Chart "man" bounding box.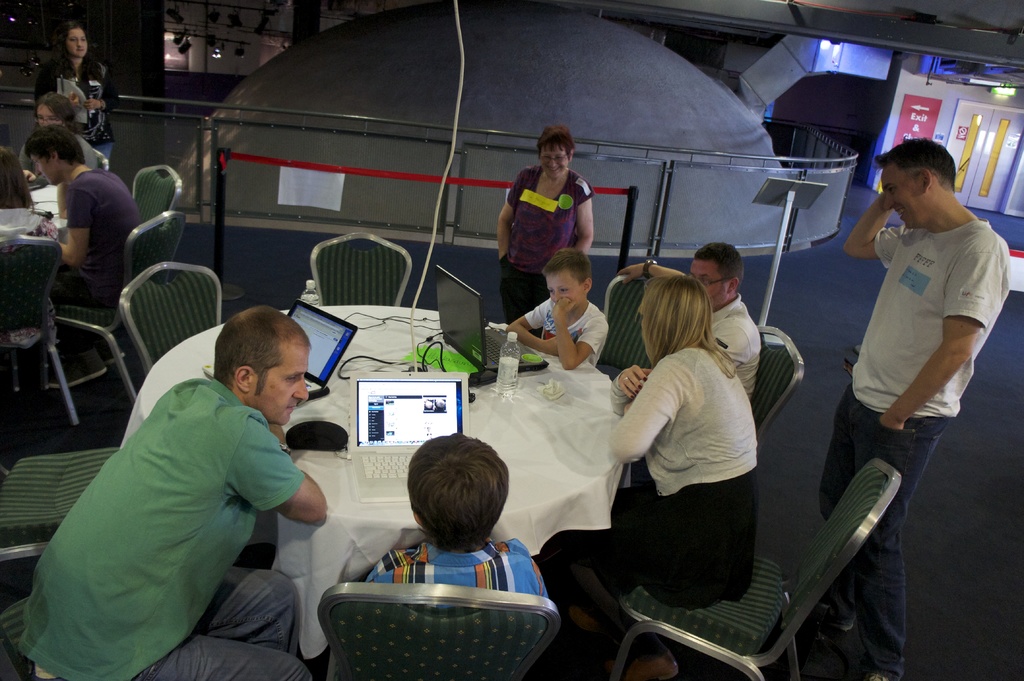
Charted: <box>20,305,333,680</box>.
